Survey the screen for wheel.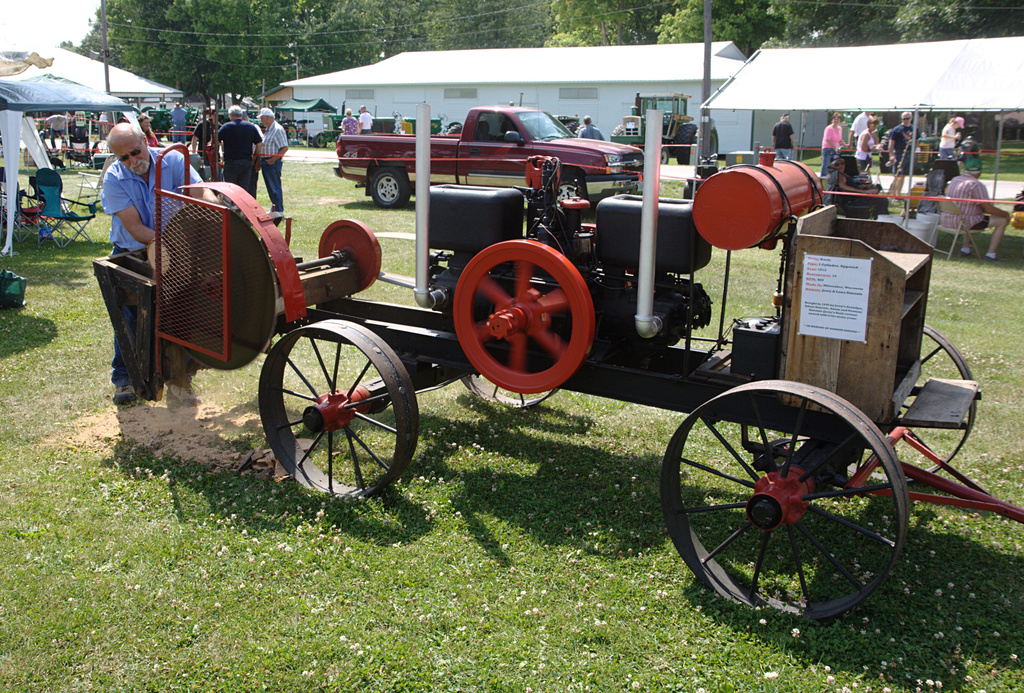
Survey found: select_region(838, 323, 980, 485).
